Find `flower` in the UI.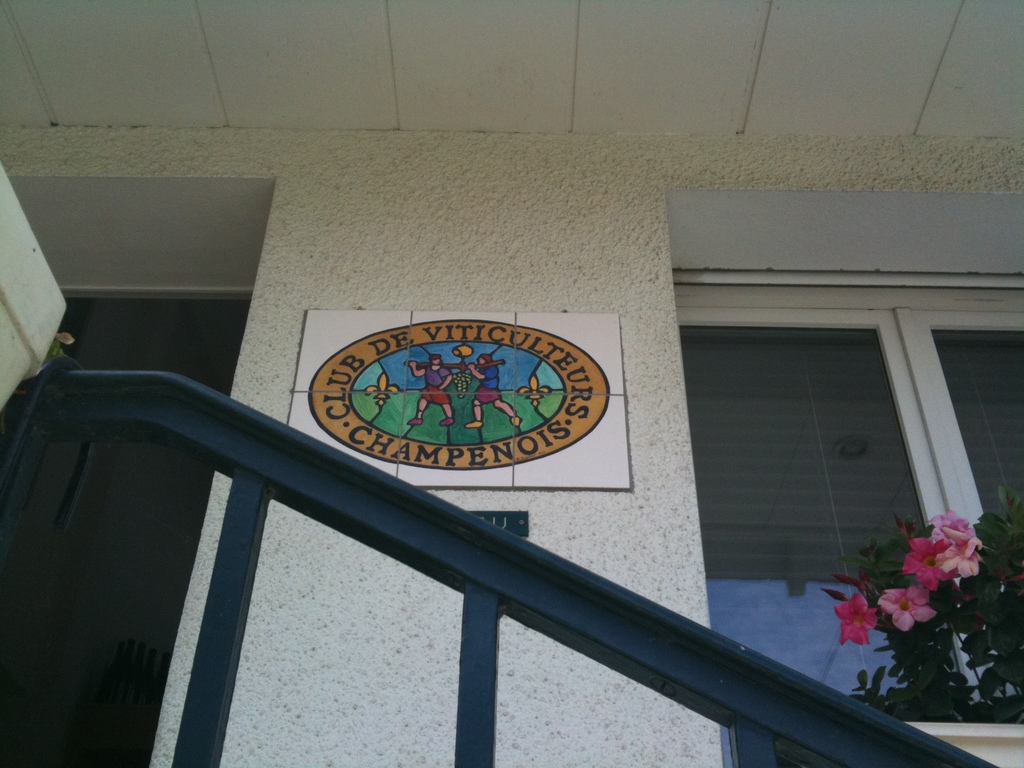
UI element at (x1=927, y1=505, x2=975, y2=543).
